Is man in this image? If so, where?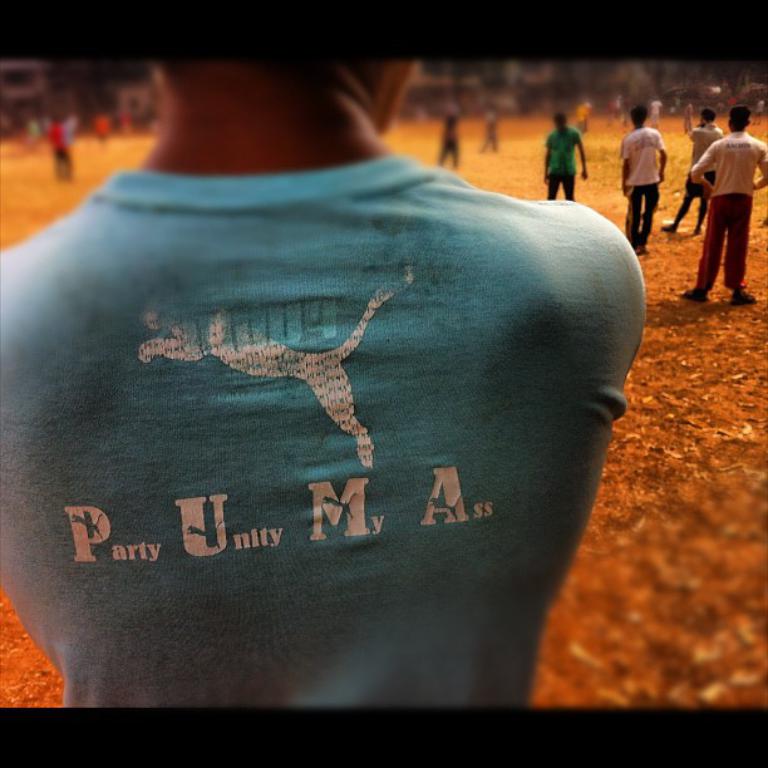
Yes, at 660:104:722:233.
